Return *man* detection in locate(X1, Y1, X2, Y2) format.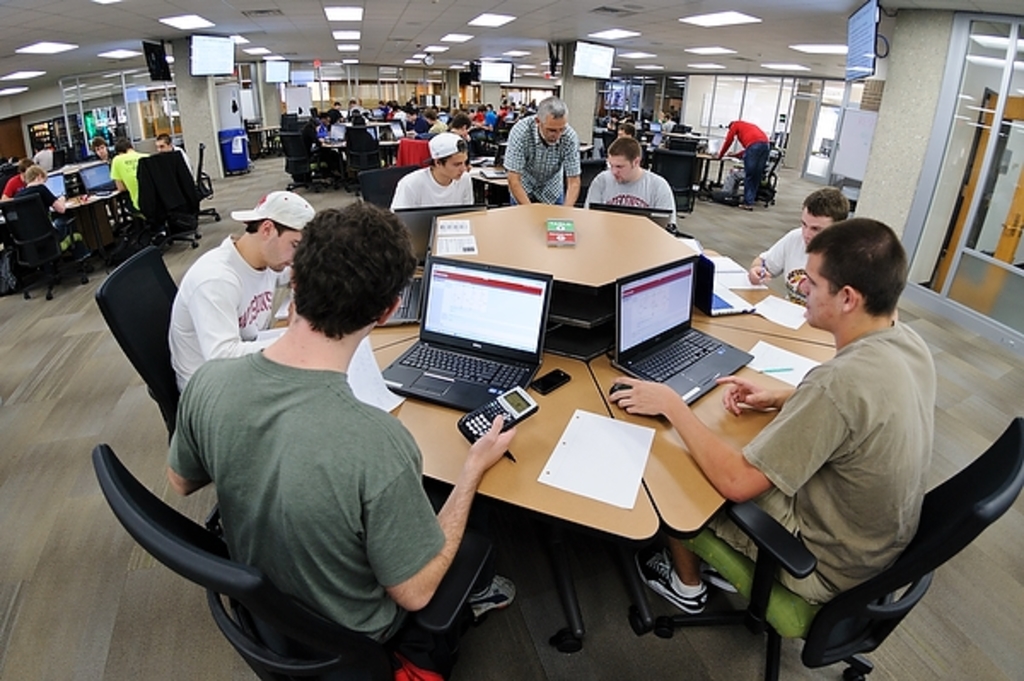
locate(36, 137, 55, 172).
